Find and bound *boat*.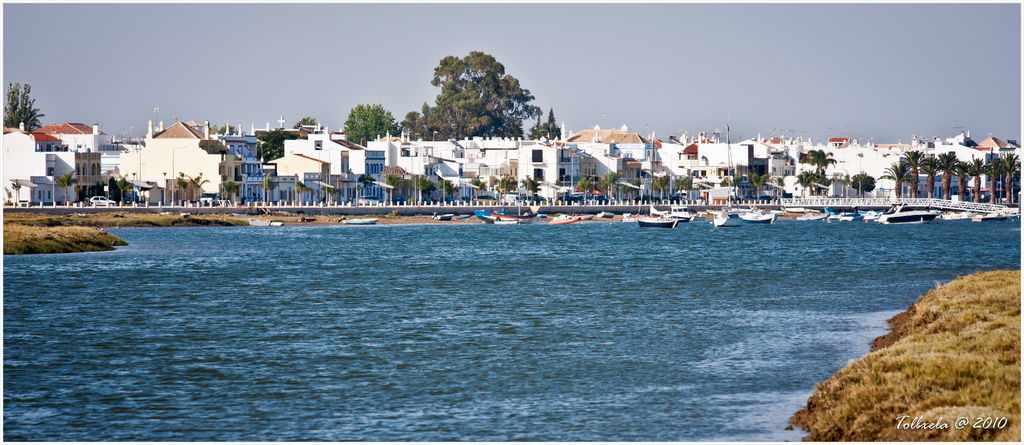
Bound: (left=269, top=213, right=278, bottom=230).
